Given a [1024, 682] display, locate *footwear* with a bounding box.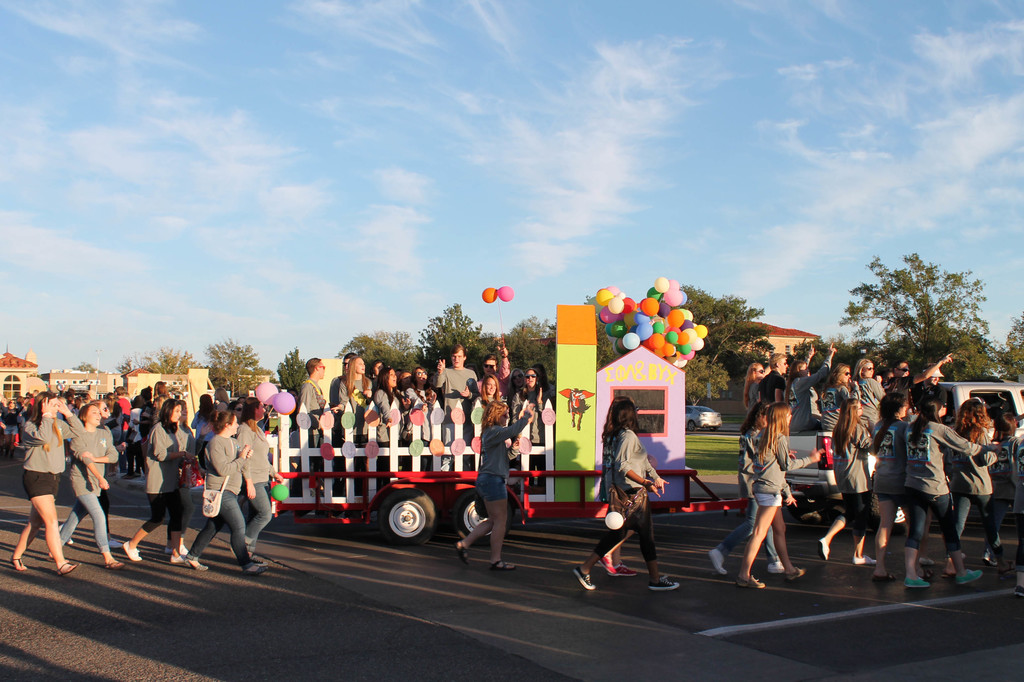
Located: <bbox>708, 547, 730, 577</bbox>.
